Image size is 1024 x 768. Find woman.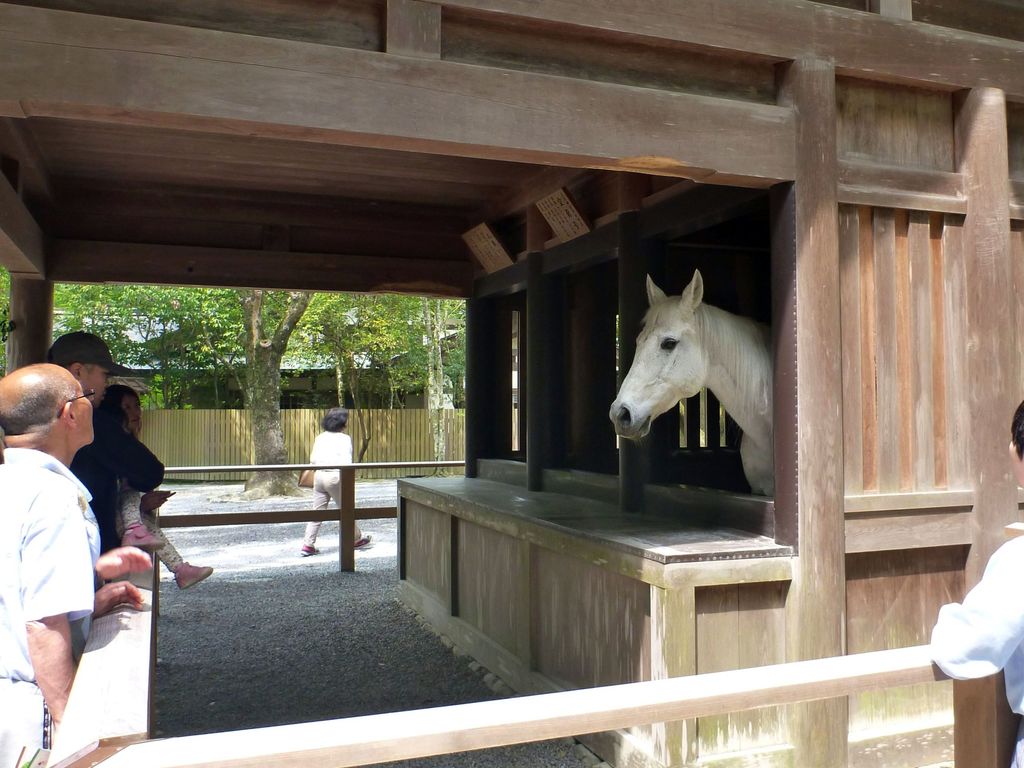
region(88, 383, 217, 597).
